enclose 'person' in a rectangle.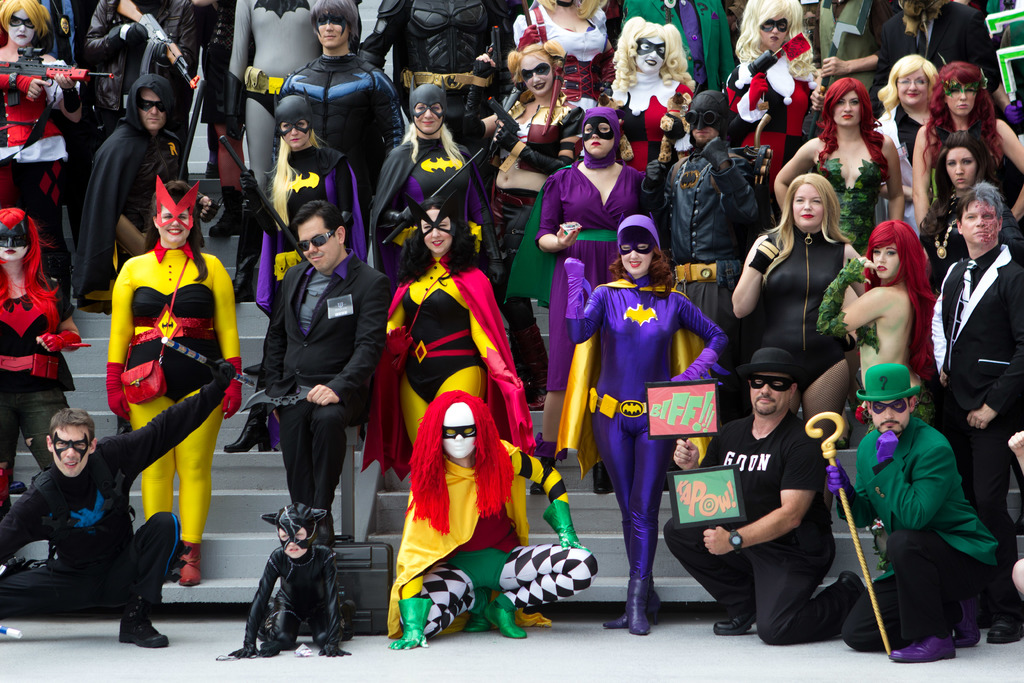
251,91,364,315.
